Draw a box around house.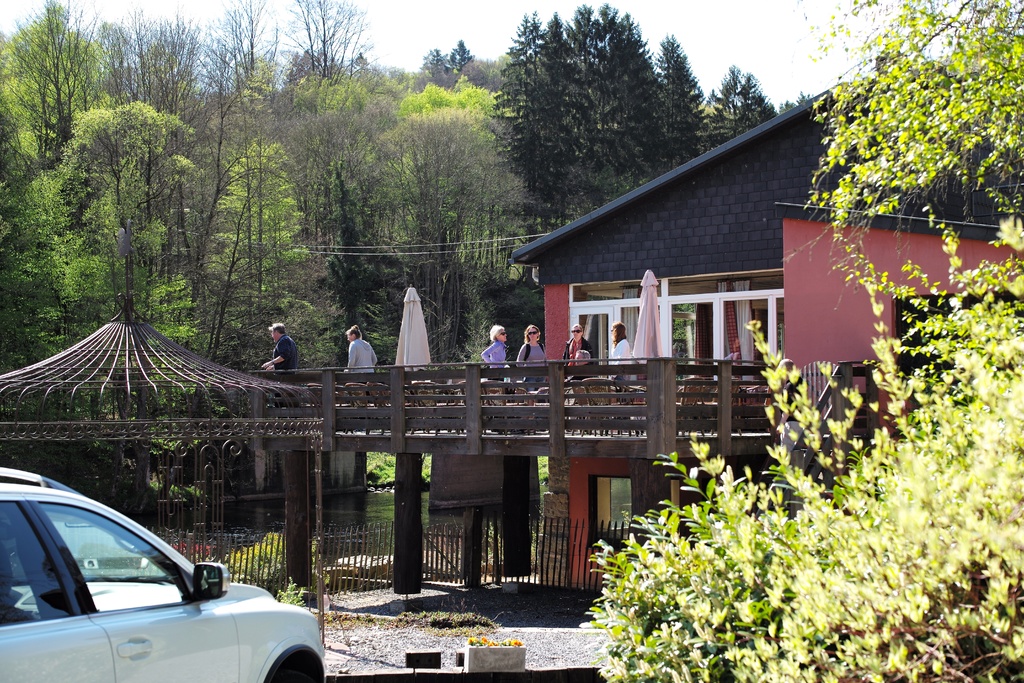
box(525, 110, 1023, 572).
